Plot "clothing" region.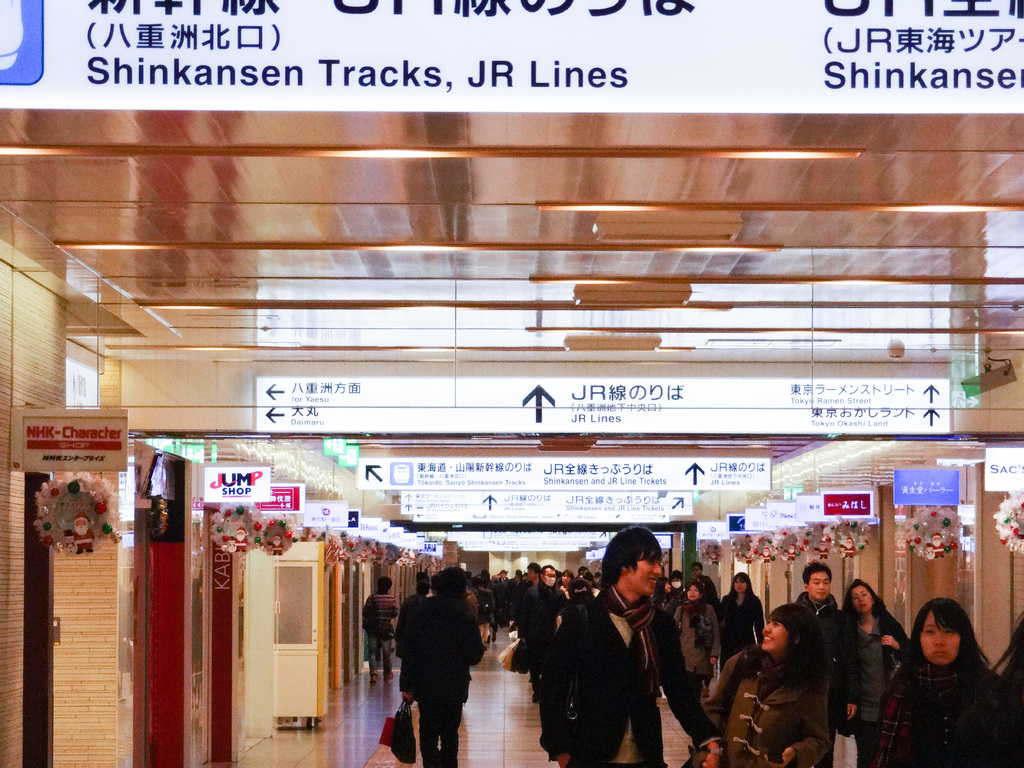
Plotted at (left=358, top=574, right=1023, bottom=767).
